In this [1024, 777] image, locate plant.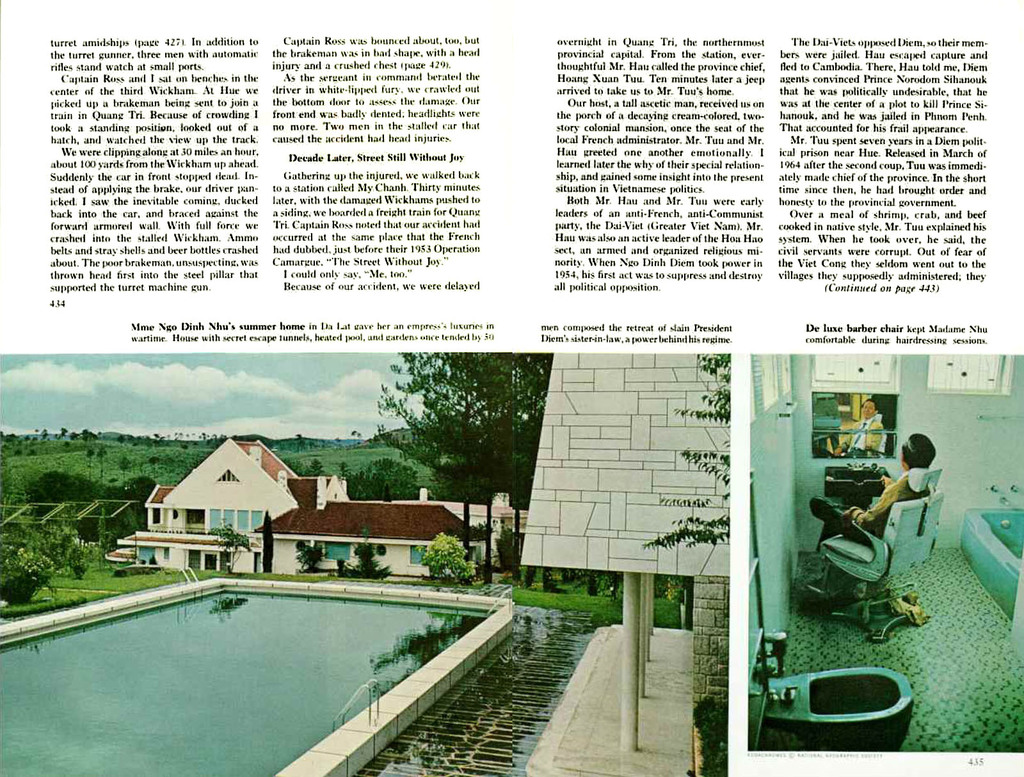
Bounding box: <bbox>205, 524, 248, 577</bbox>.
